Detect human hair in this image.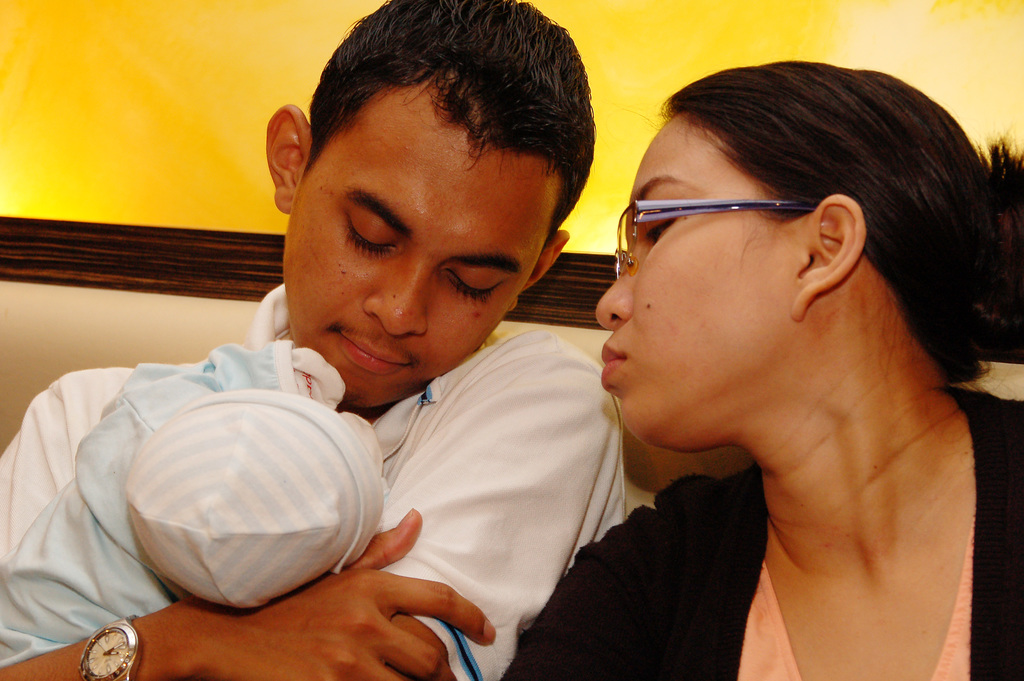
Detection: [left=593, top=50, right=988, bottom=372].
